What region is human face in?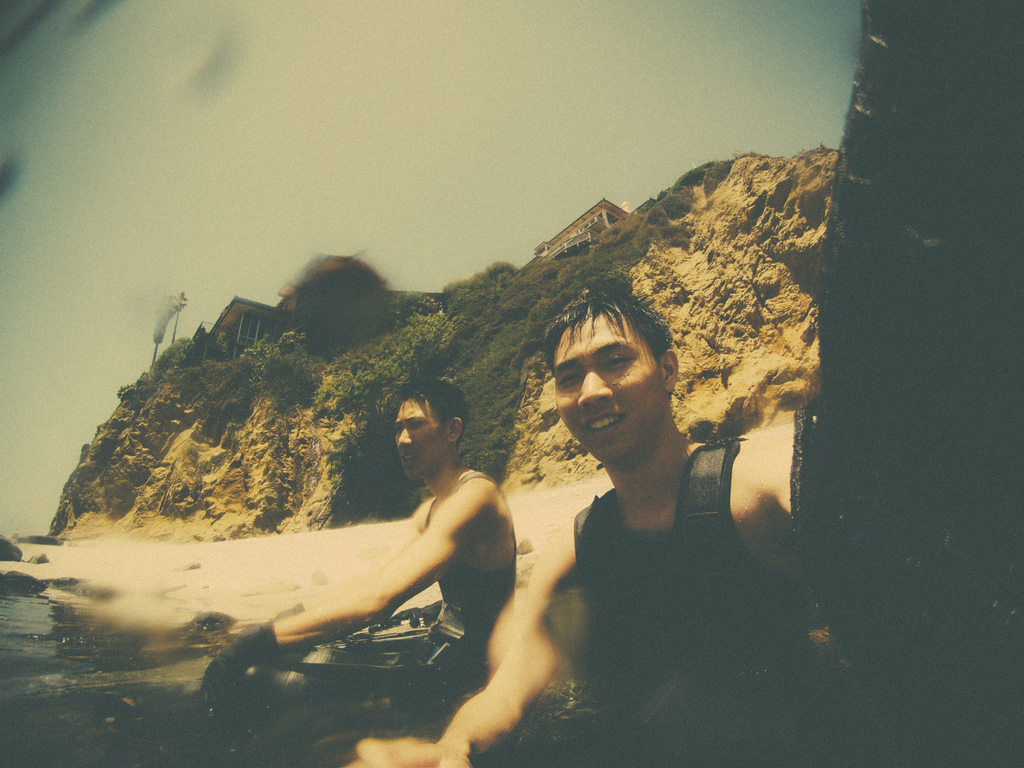
x1=552 y1=315 x2=669 y2=463.
